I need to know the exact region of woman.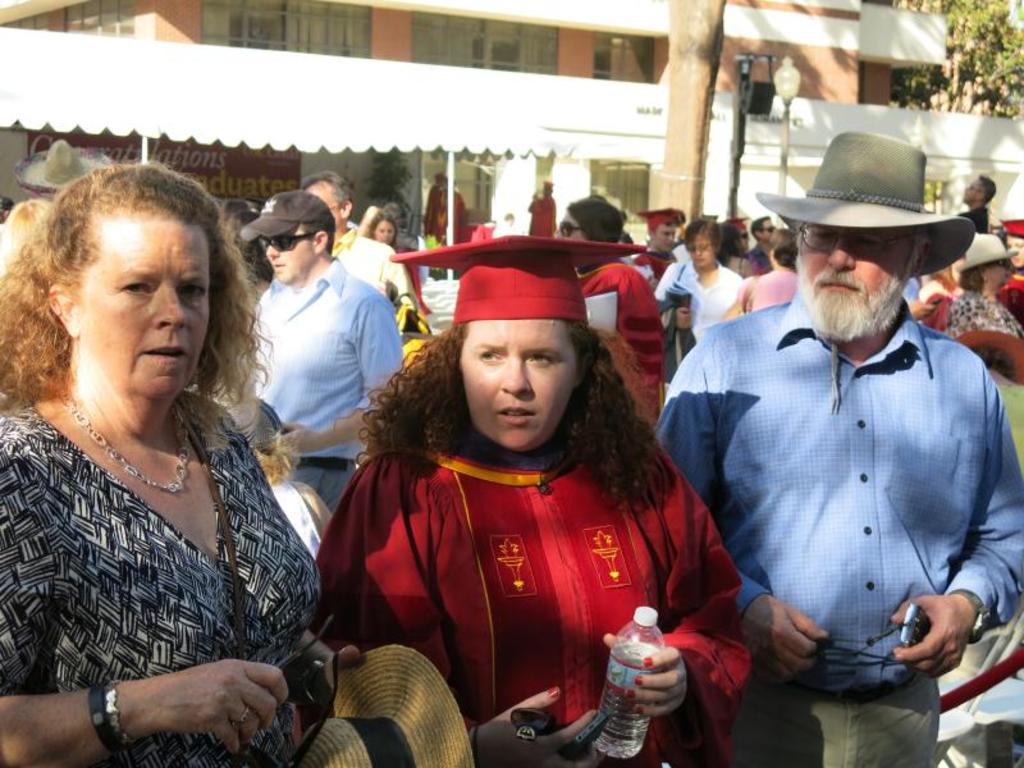
Region: rect(0, 166, 340, 765).
